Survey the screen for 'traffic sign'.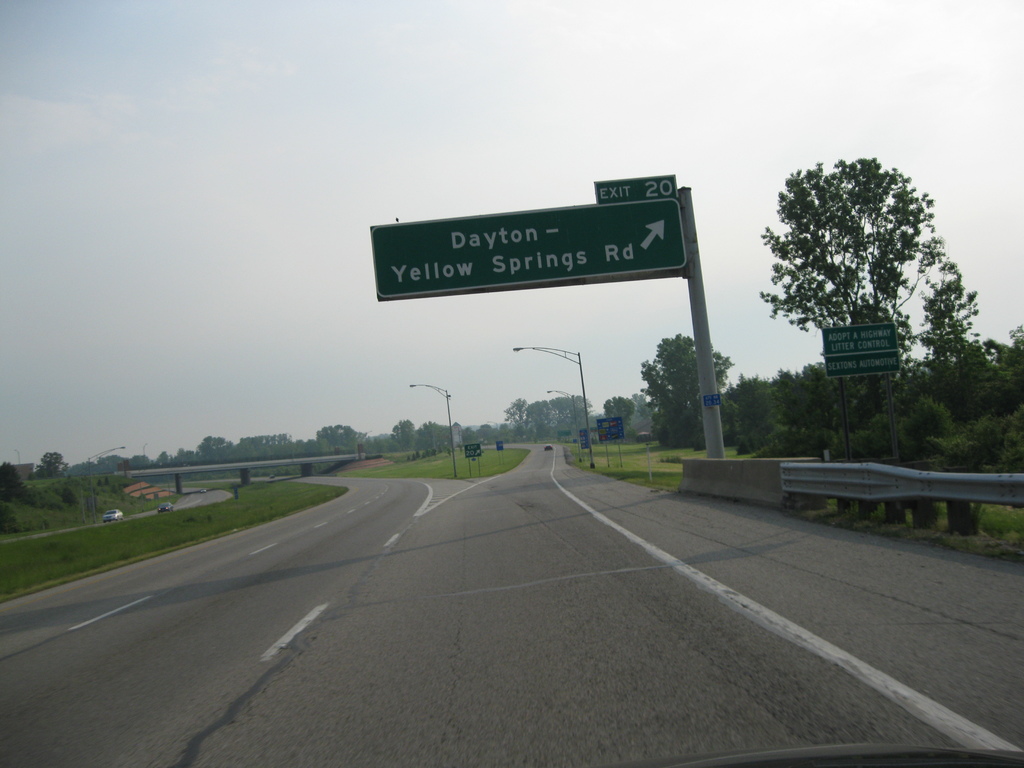
Survey found: [x1=367, y1=176, x2=689, y2=300].
